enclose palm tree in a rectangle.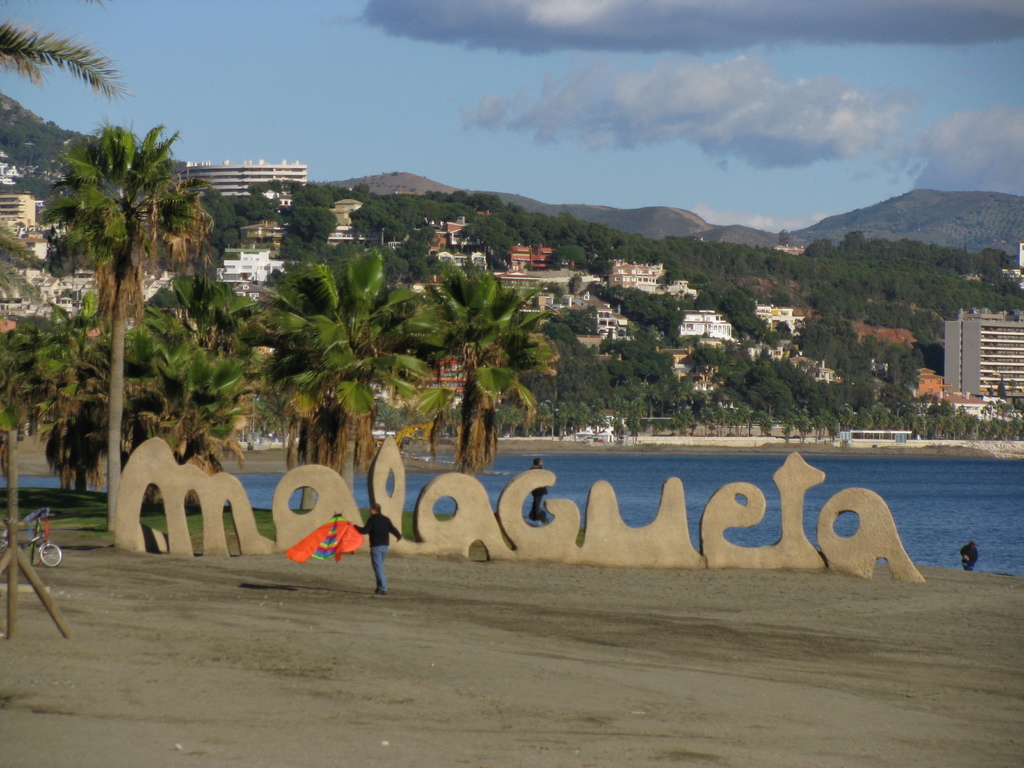
265,253,408,570.
